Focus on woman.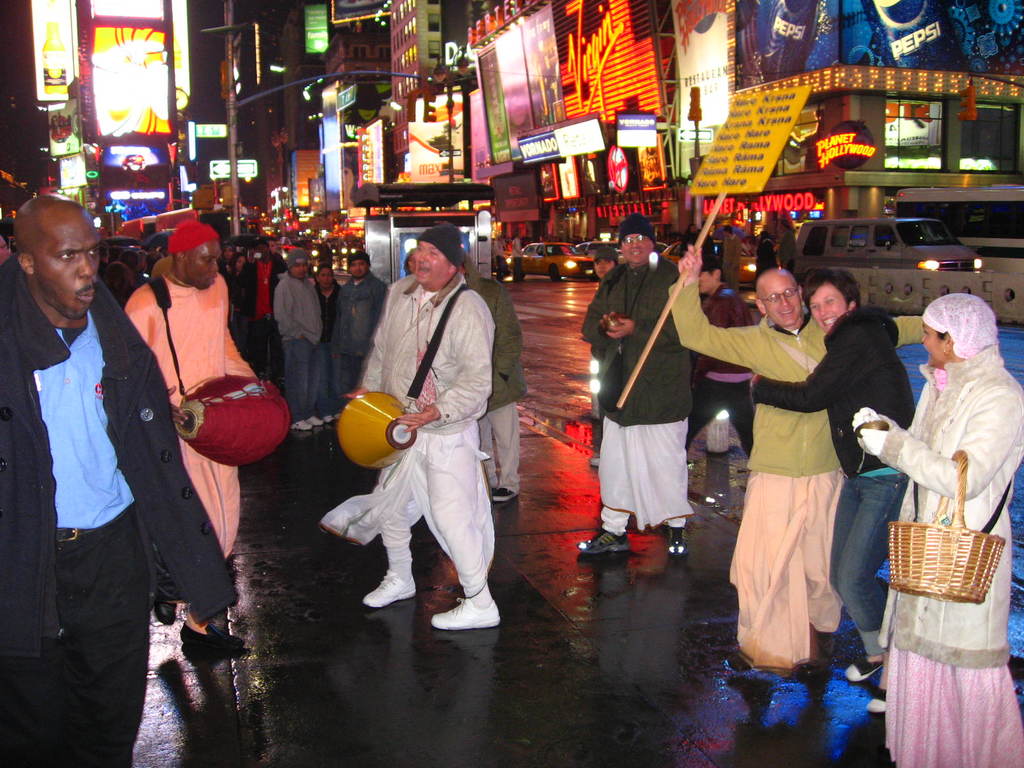
Focused at crop(860, 266, 1014, 733).
